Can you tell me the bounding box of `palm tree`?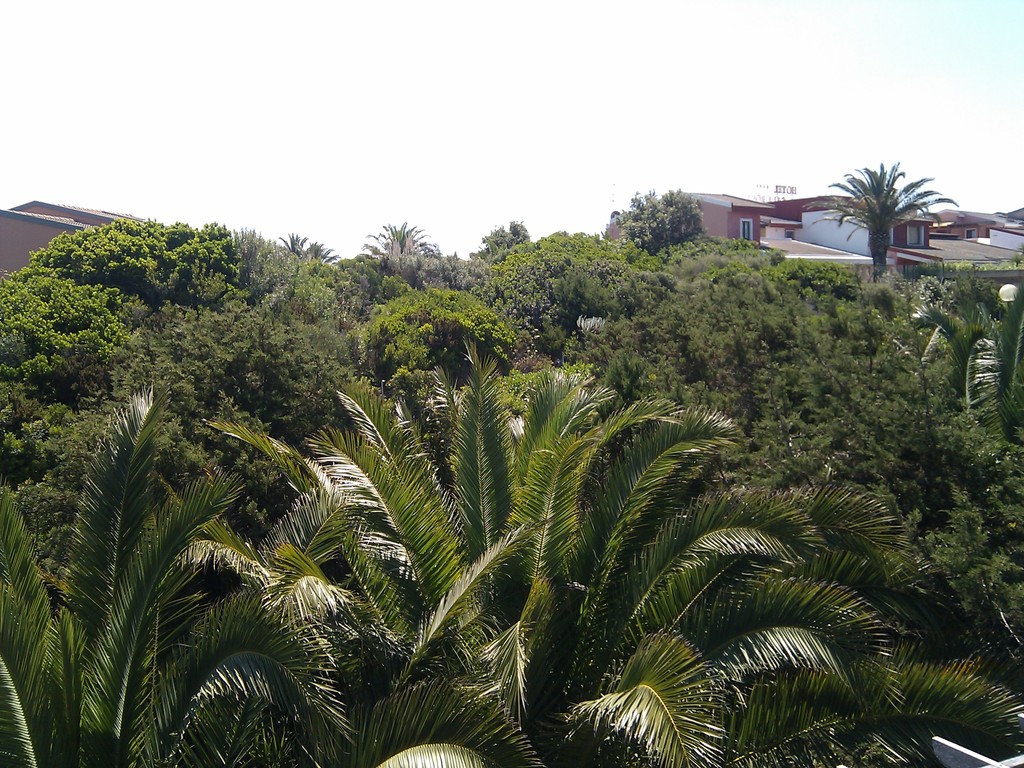
[x1=275, y1=233, x2=341, y2=269].
